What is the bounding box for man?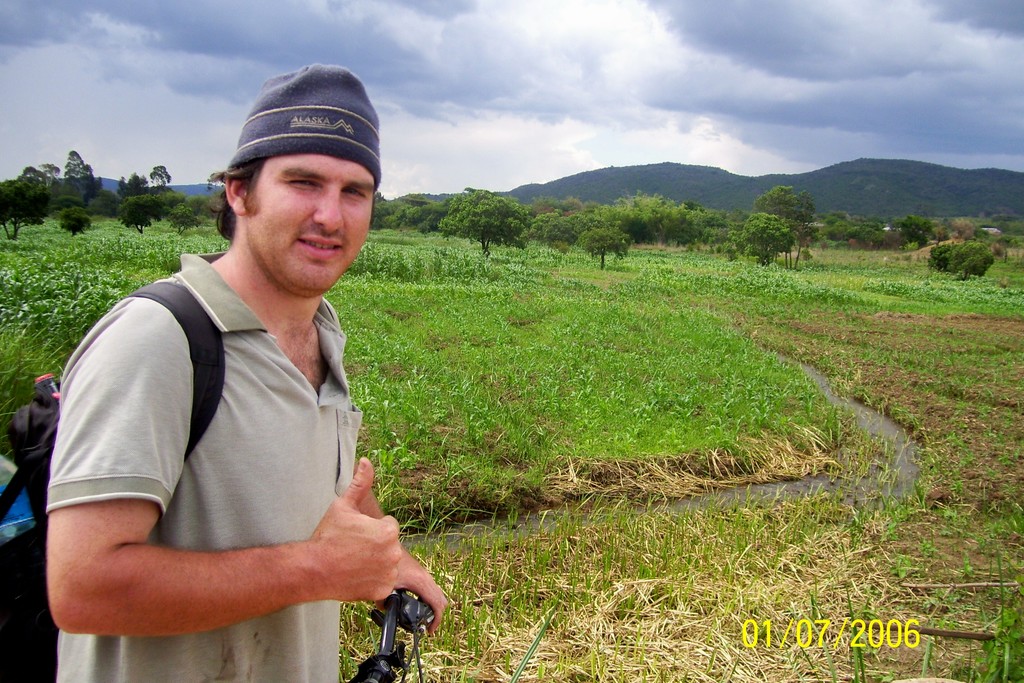
[46, 77, 441, 682].
